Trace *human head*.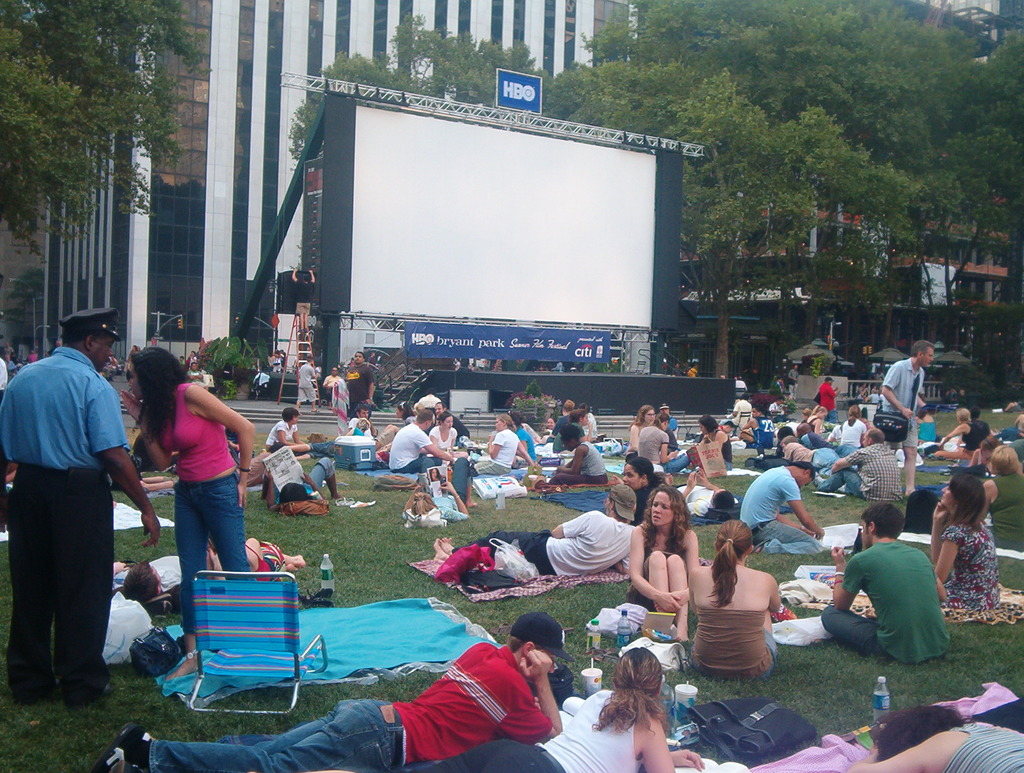
Traced to l=279, t=482, r=308, b=502.
